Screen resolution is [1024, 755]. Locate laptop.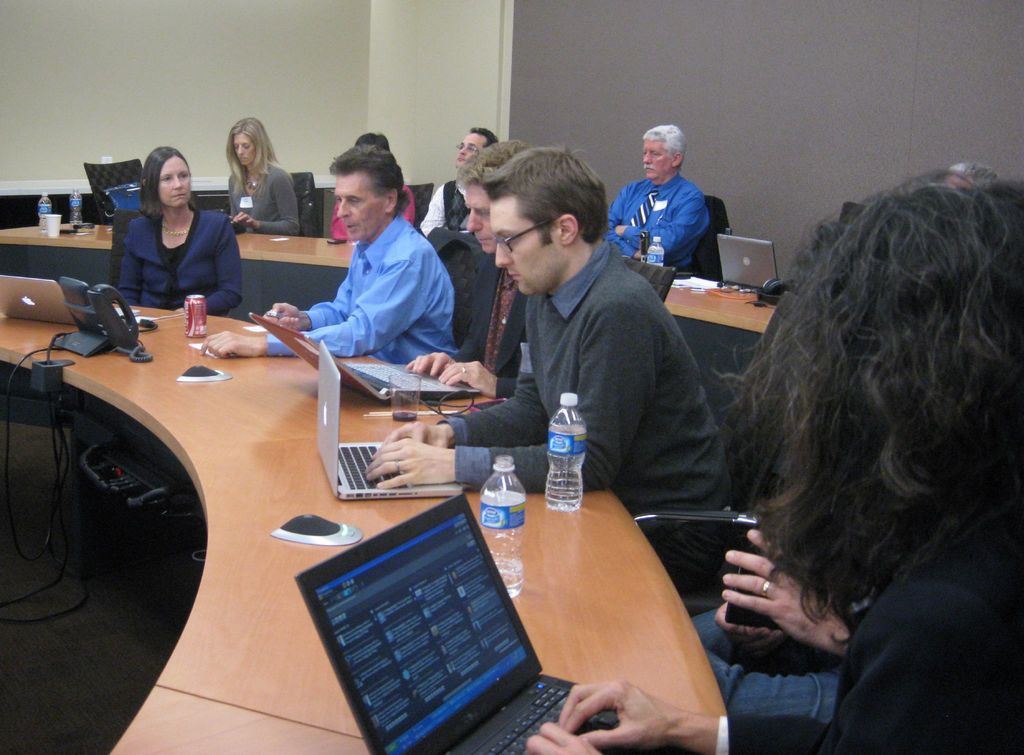
(x1=381, y1=441, x2=734, y2=743).
